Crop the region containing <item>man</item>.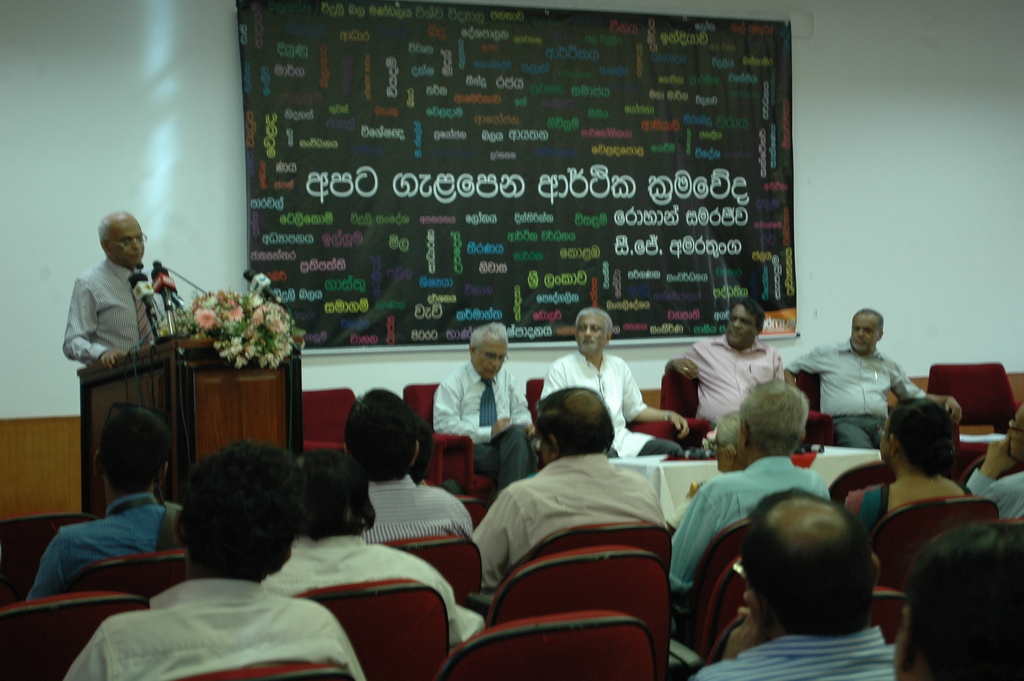
Crop region: x1=780 y1=305 x2=956 y2=451.
